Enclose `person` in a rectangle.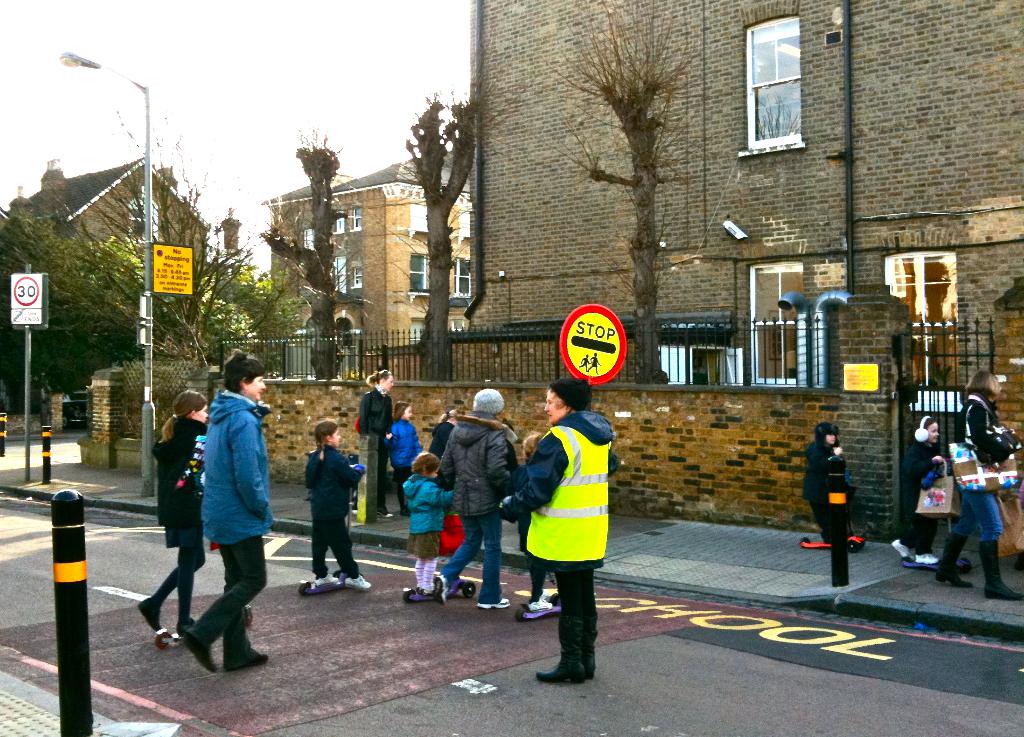
{"left": 370, "top": 401, "right": 422, "bottom": 508}.
